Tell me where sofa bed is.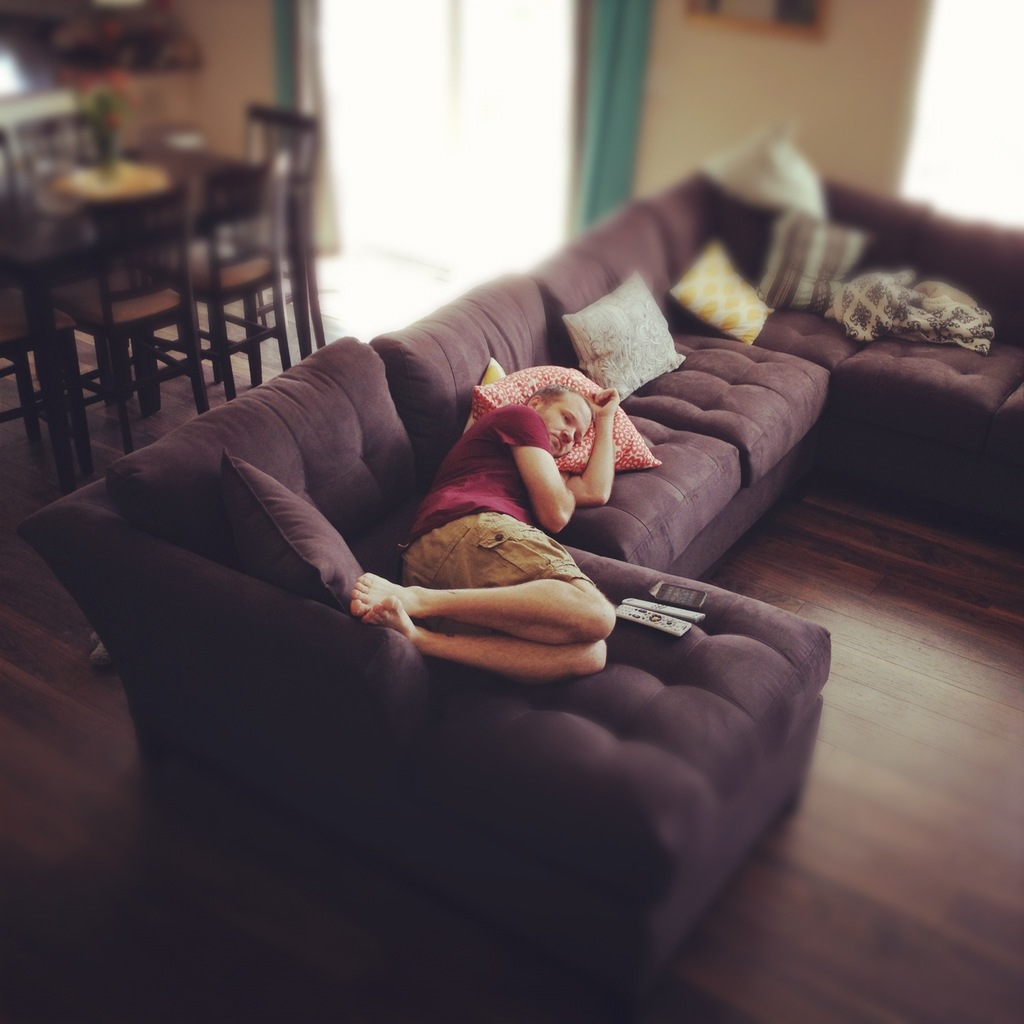
sofa bed is at detection(30, 158, 1023, 1007).
